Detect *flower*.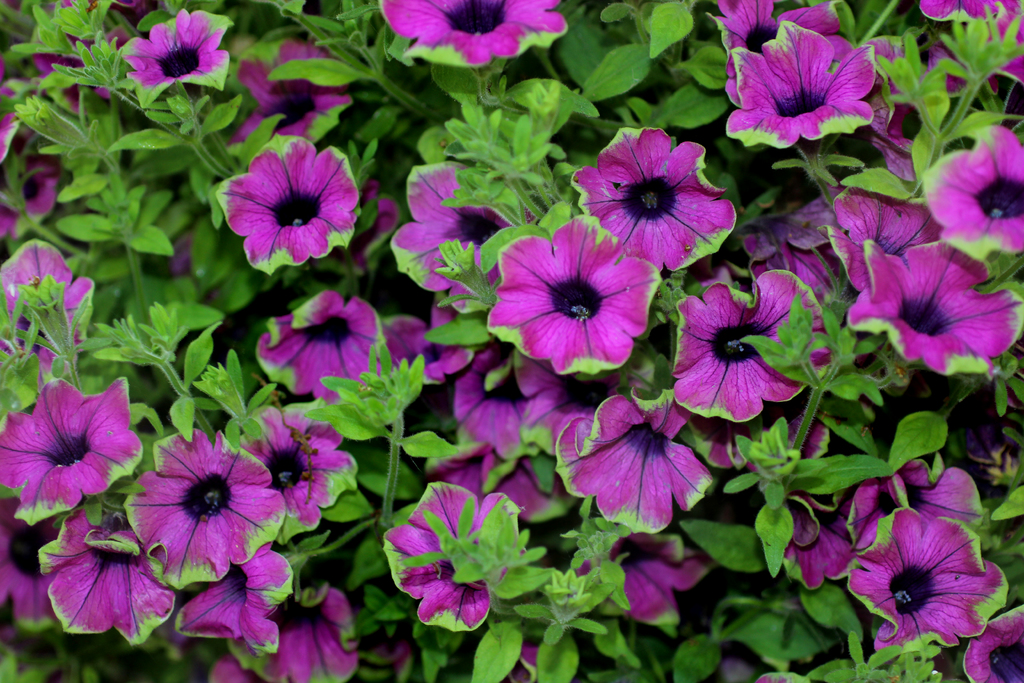
Detected at crop(227, 402, 358, 547).
